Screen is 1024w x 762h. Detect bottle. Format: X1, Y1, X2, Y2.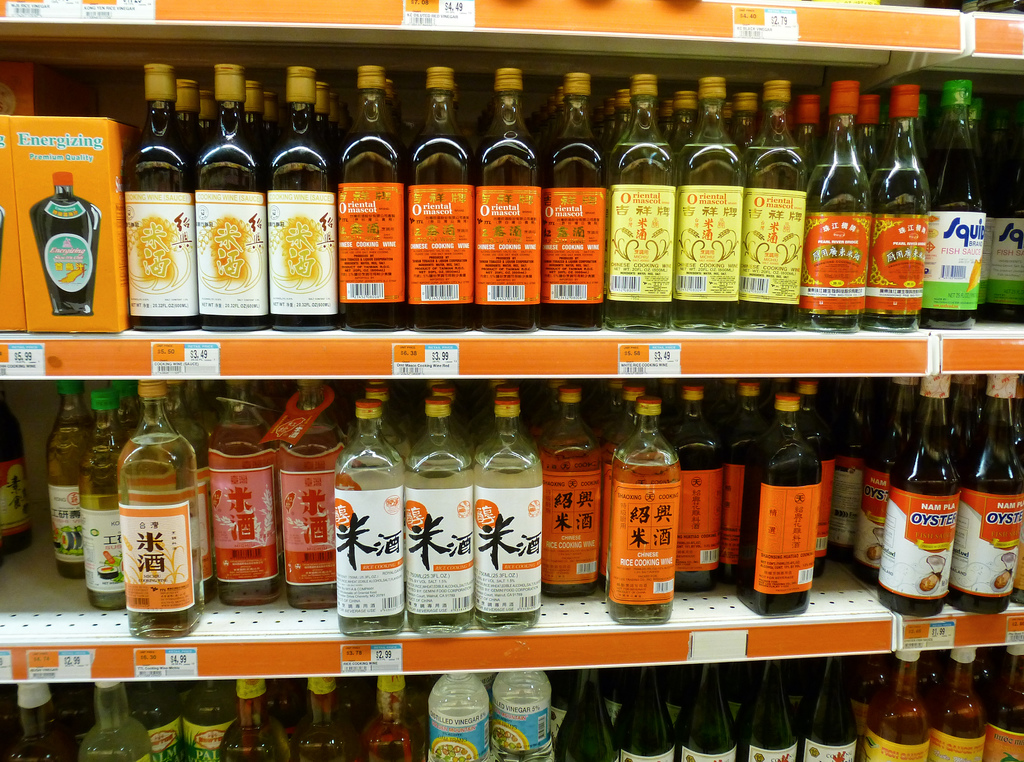
605, 92, 632, 158.
